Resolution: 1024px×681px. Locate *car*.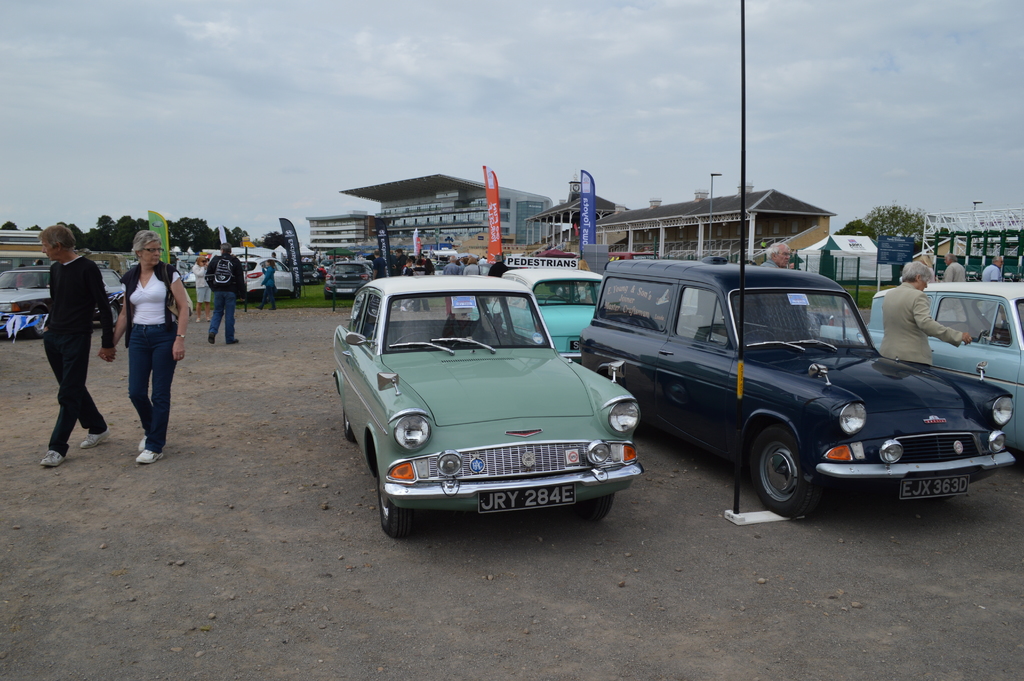
rect(316, 258, 383, 300).
